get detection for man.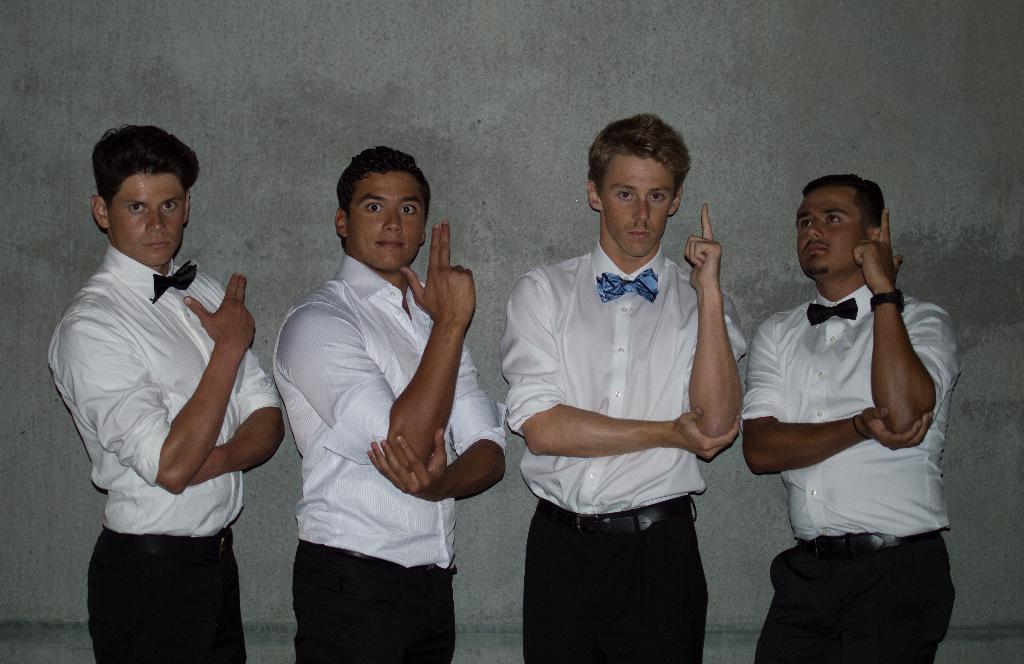
Detection: bbox=[273, 147, 505, 663].
